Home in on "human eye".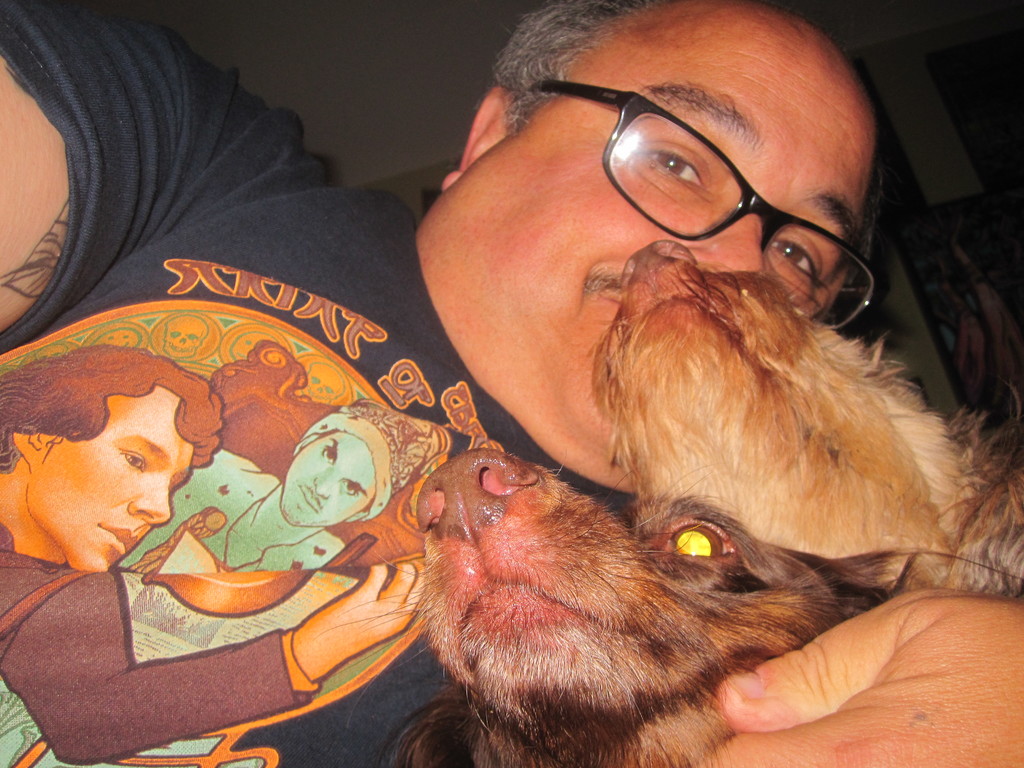
Homed in at Rect(769, 232, 821, 287).
